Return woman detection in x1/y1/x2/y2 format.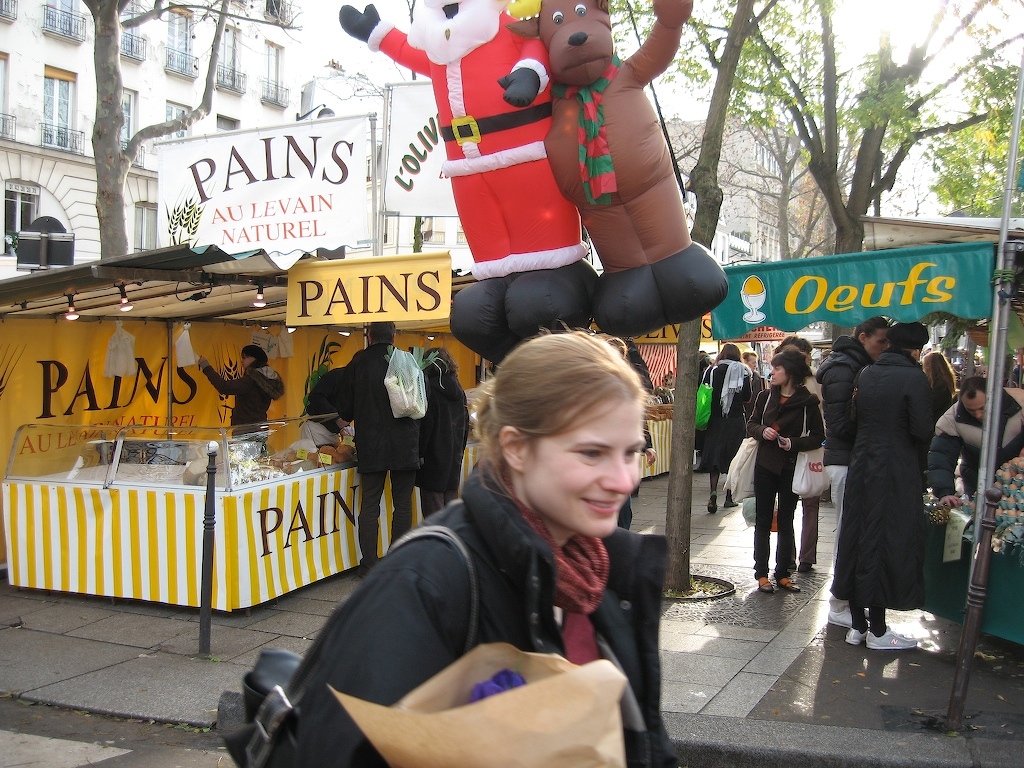
416/346/471/521.
